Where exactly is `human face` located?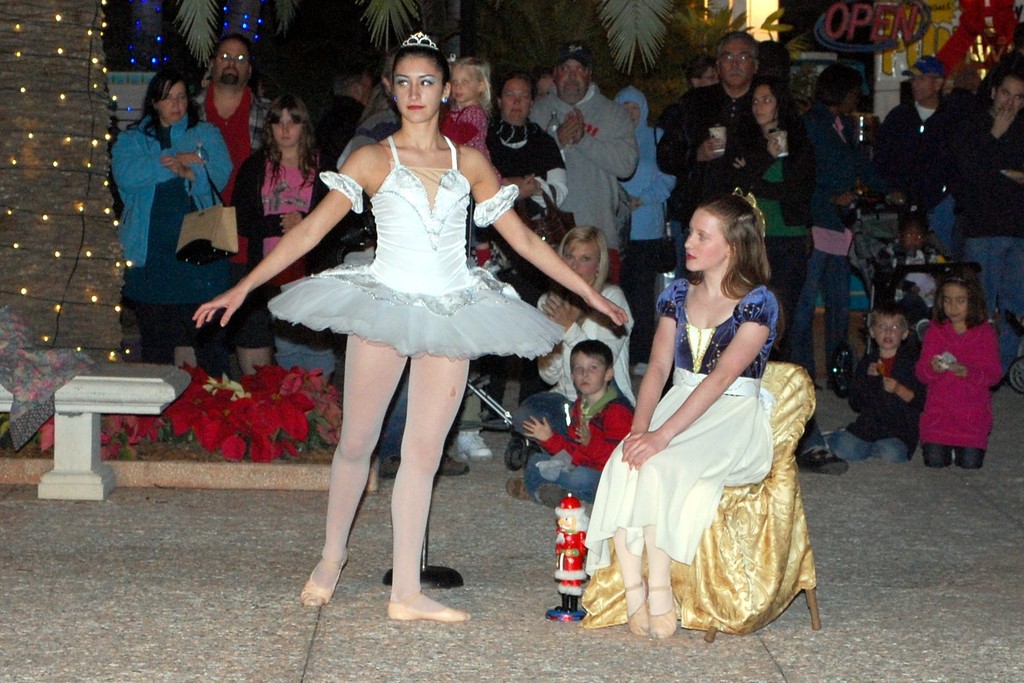
Its bounding box is (x1=996, y1=71, x2=1023, y2=115).
